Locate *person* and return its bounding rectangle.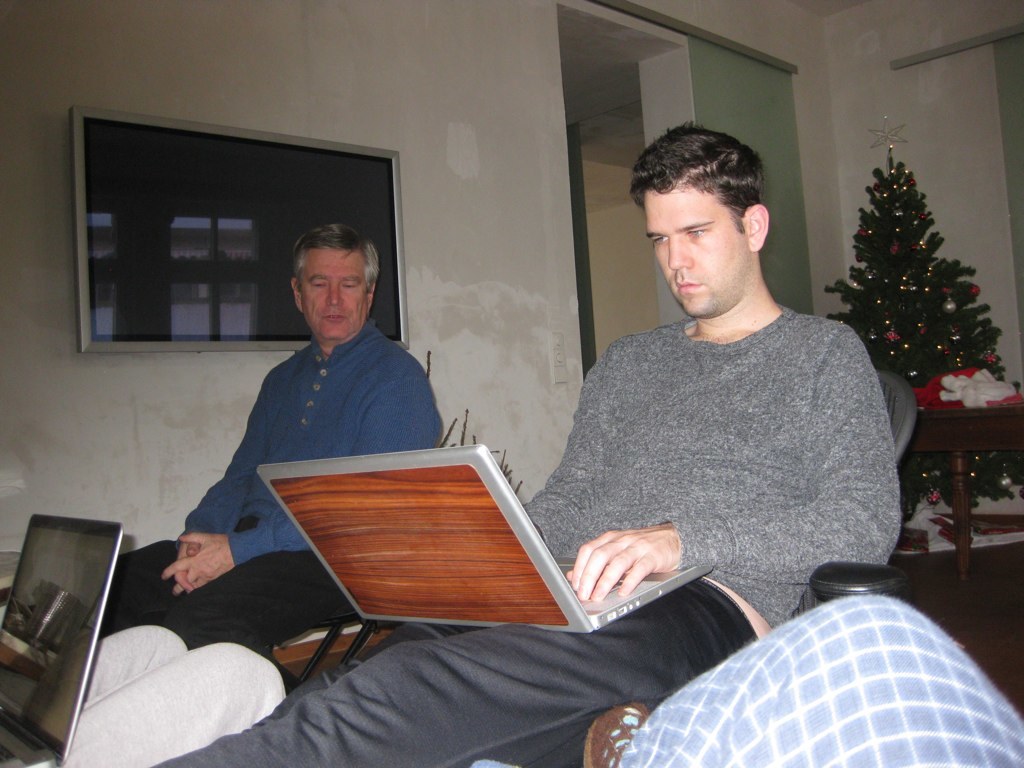
145 112 912 767.
